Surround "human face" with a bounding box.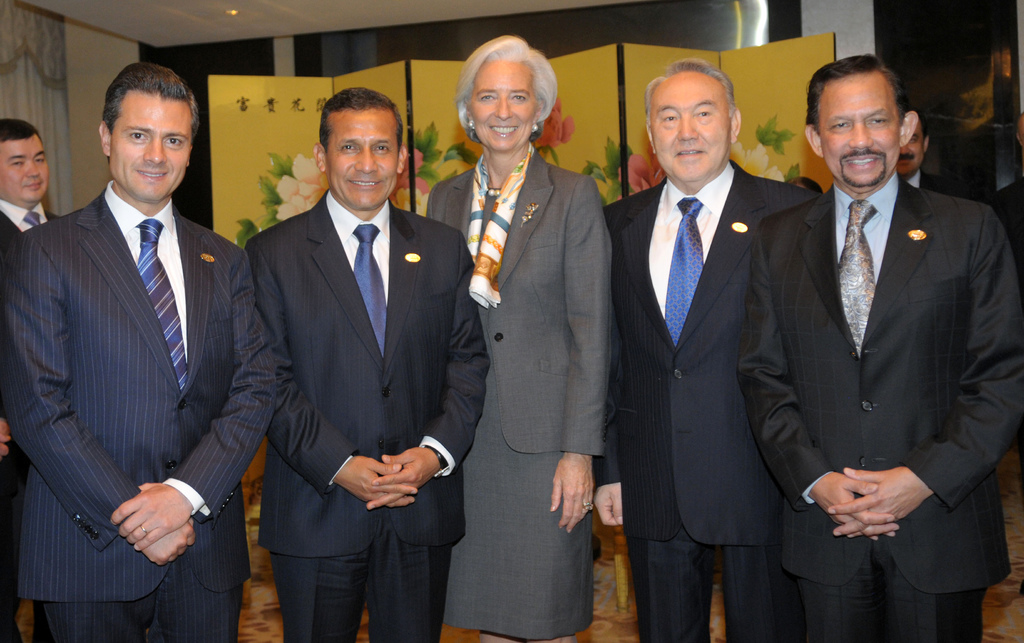
467,58,541,149.
